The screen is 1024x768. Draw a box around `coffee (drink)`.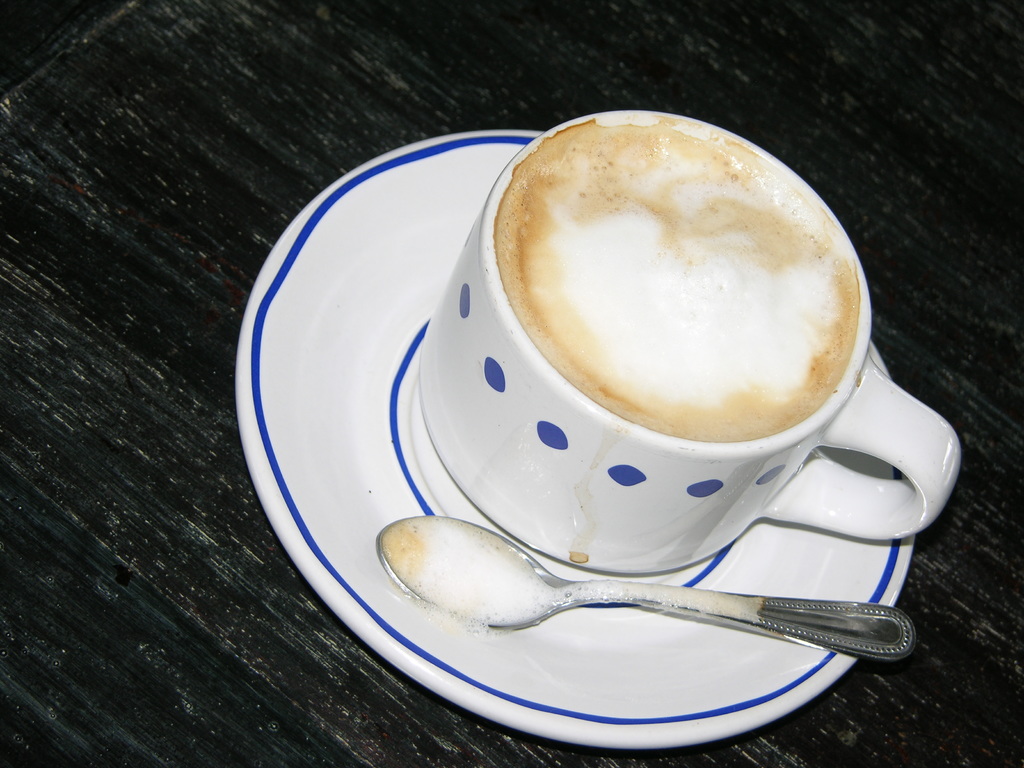
[490,116,860,442].
